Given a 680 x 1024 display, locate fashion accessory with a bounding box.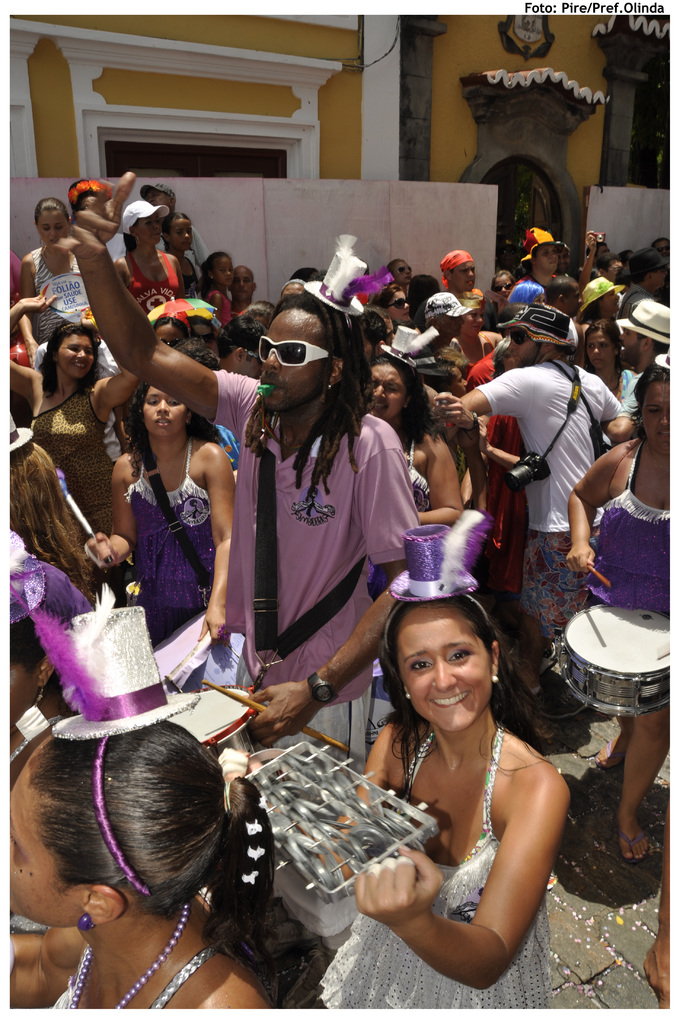
Located: locate(423, 291, 476, 314).
